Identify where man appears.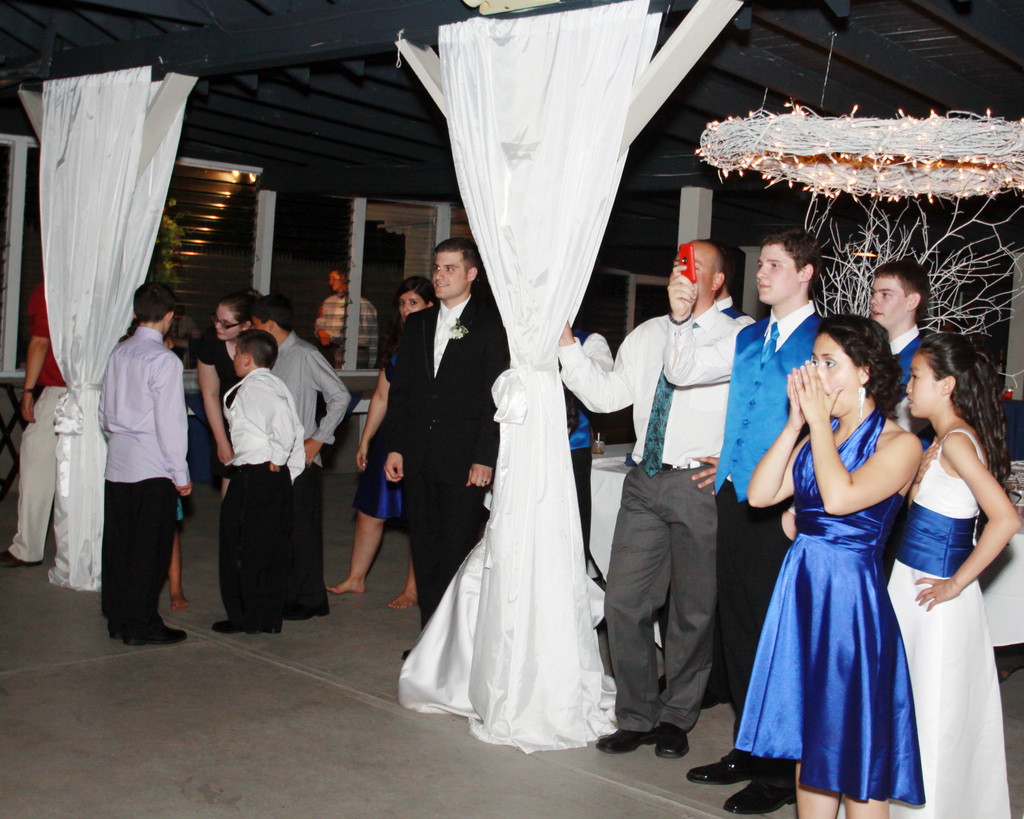
Appears at 77 264 189 639.
